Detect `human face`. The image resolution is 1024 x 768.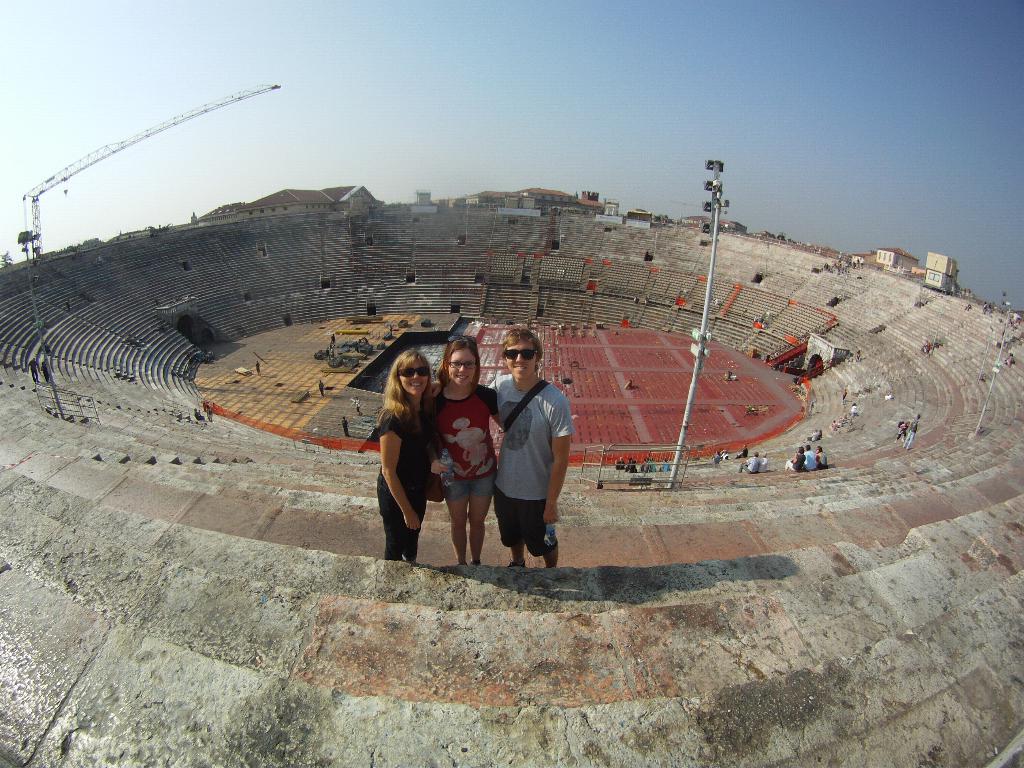
bbox(506, 343, 533, 375).
